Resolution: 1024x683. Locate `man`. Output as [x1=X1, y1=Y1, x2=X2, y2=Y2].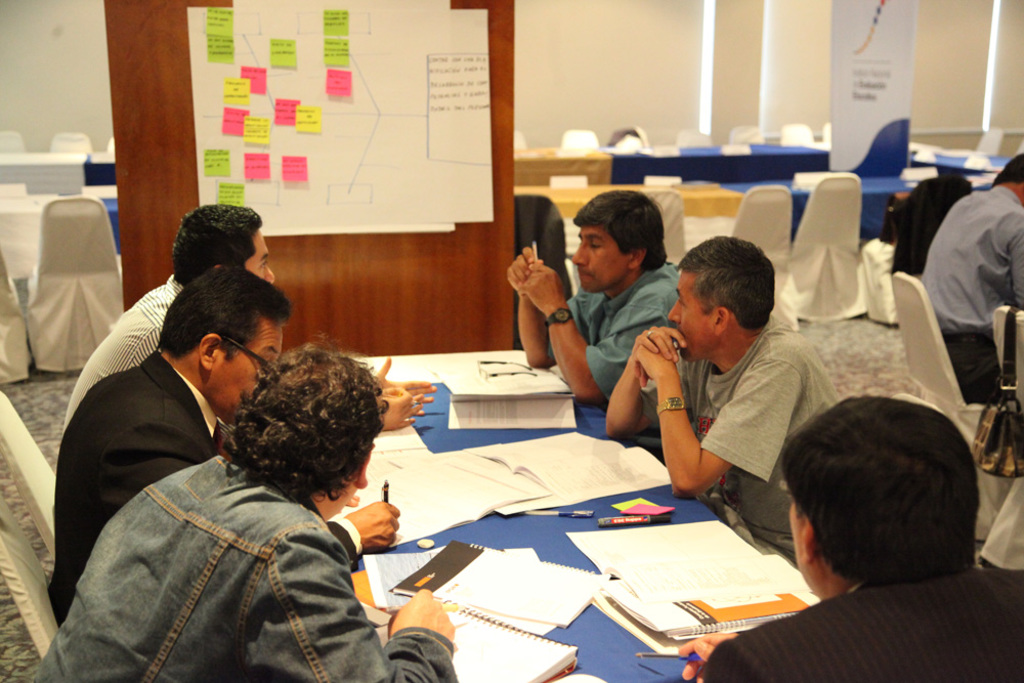
[x1=505, y1=188, x2=678, y2=402].
